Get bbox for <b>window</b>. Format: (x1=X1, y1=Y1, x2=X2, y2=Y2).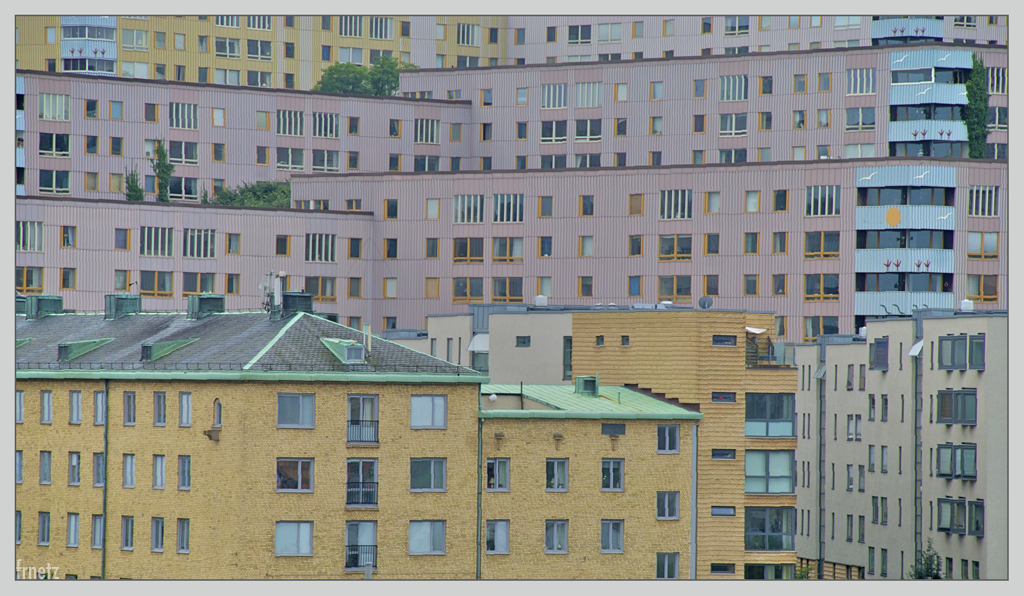
(x1=807, y1=274, x2=839, y2=300).
